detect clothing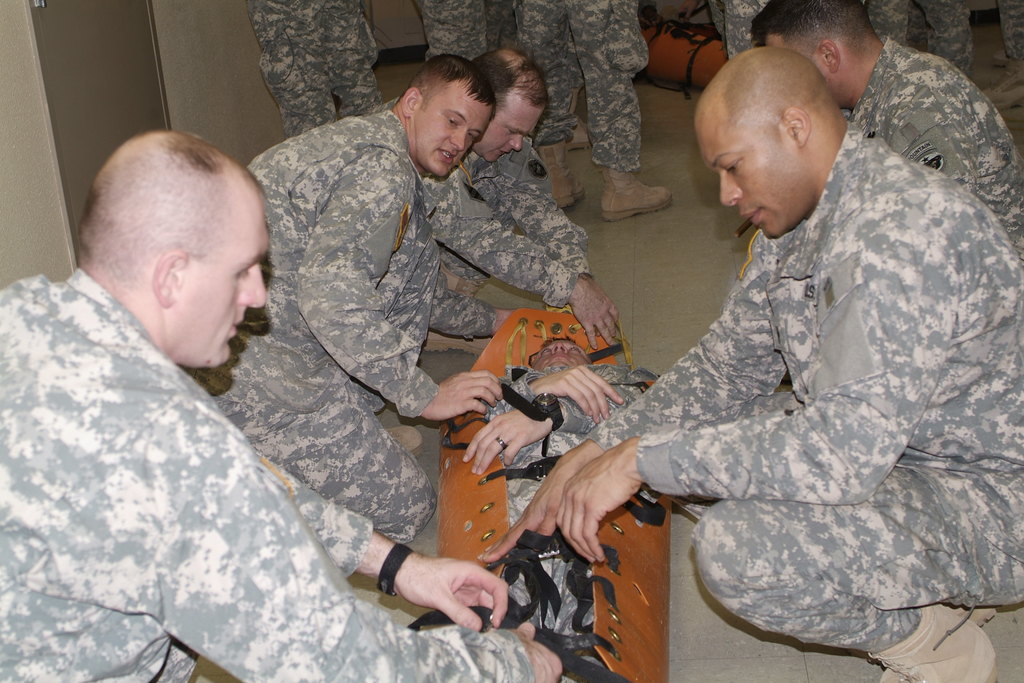
x1=573, y1=102, x2=1010, y2=615
